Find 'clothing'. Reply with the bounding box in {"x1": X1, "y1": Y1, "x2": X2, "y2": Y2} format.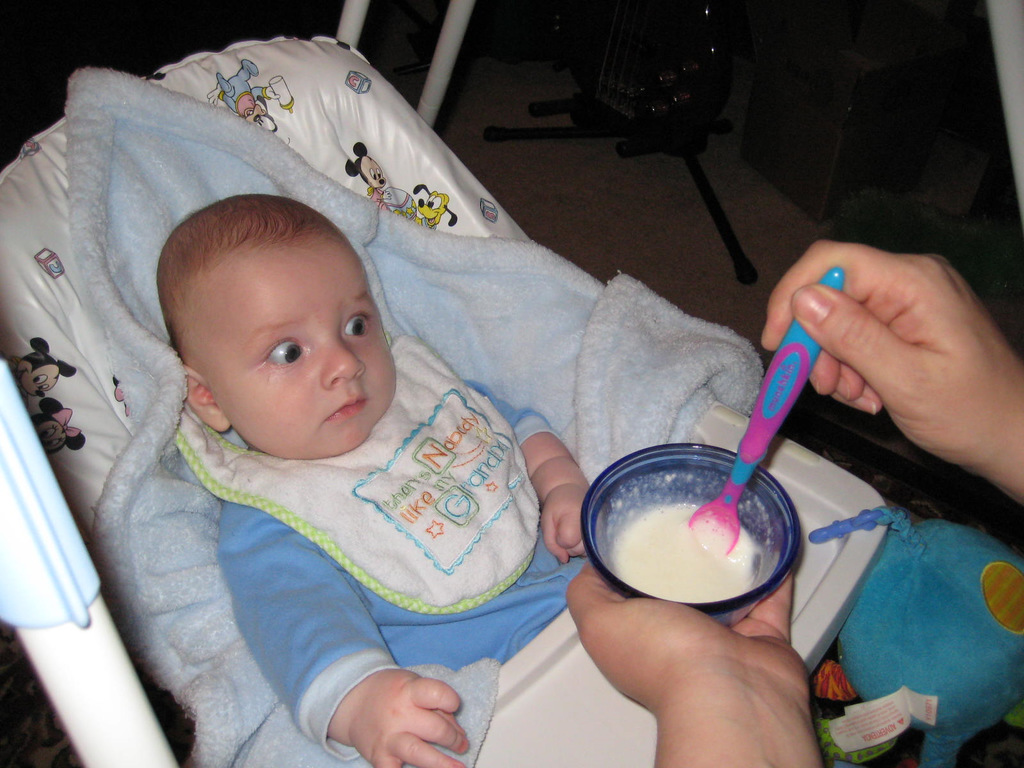
{"x1": 212, "y1": 376, "x2": 605, "y2": 767}.
